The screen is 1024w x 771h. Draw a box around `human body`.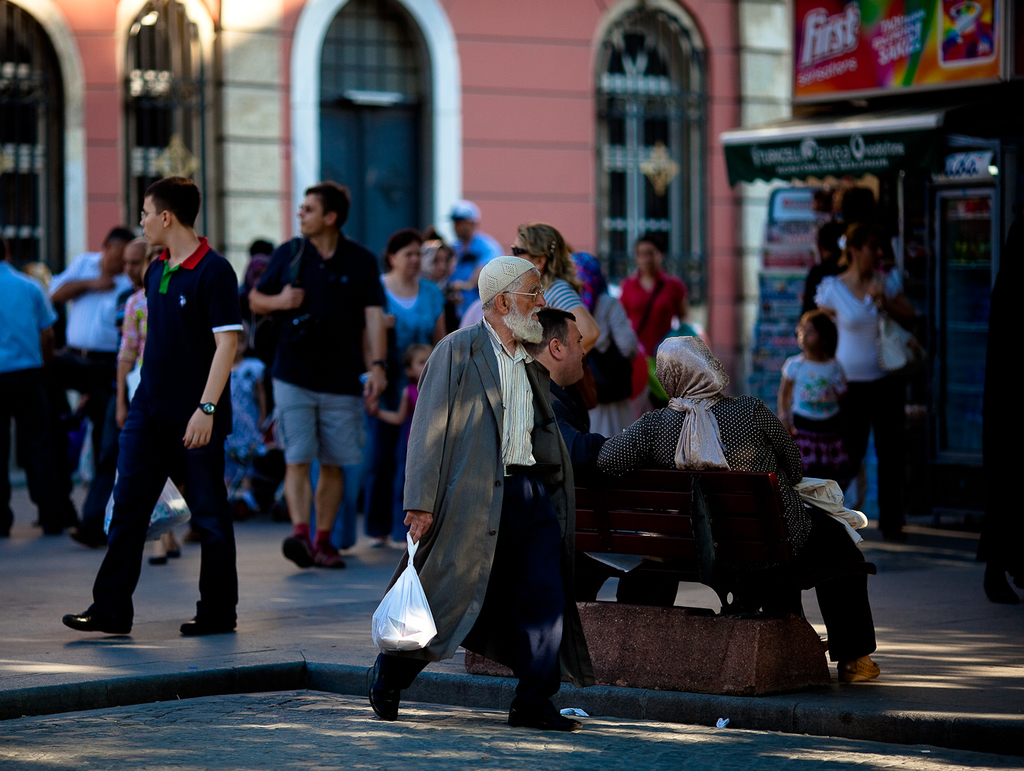
x1=117 y1=227 x2=145 y2=333.
